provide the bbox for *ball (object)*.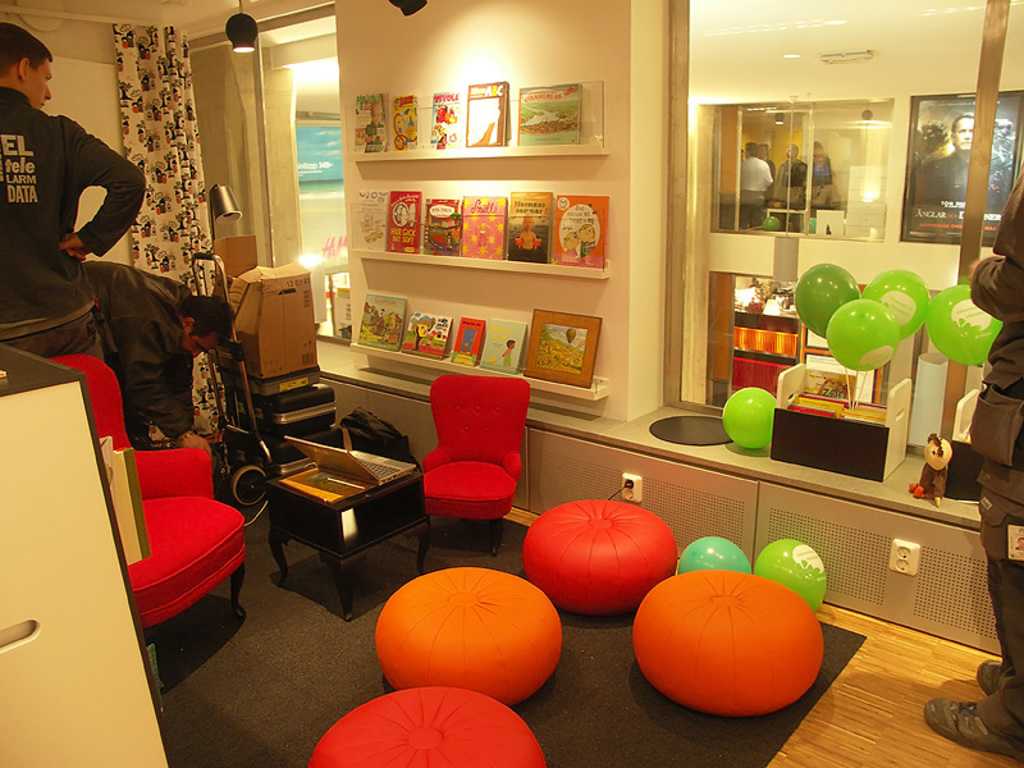
718 387 776 449.
